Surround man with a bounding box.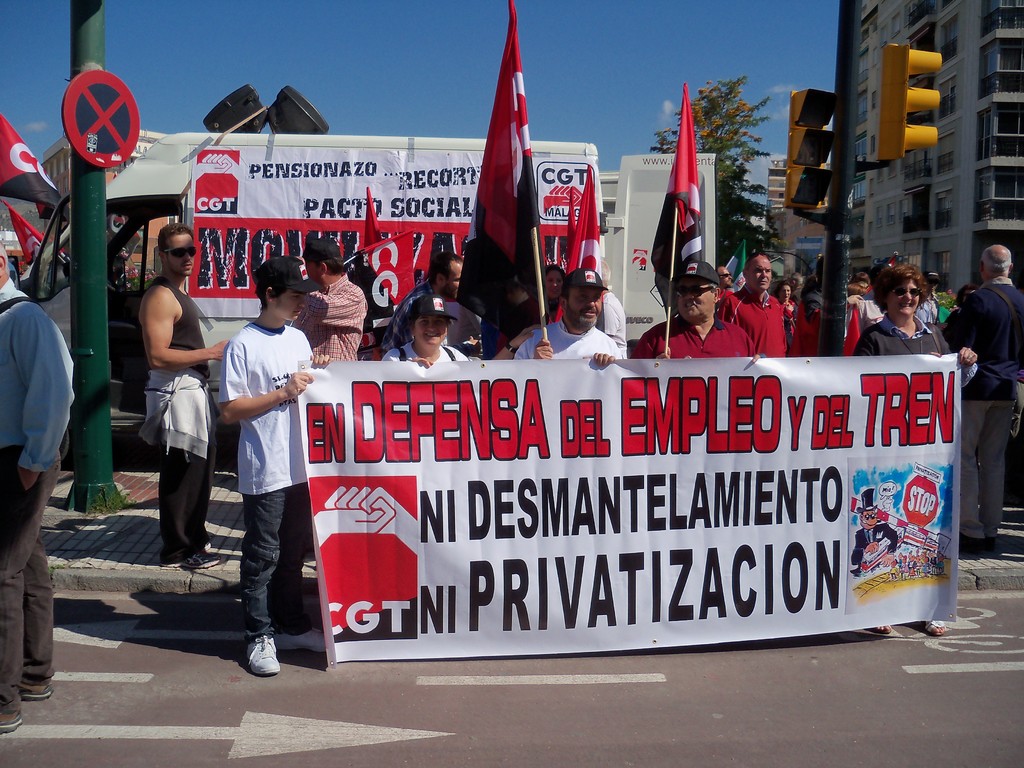
129,225,232,574.
